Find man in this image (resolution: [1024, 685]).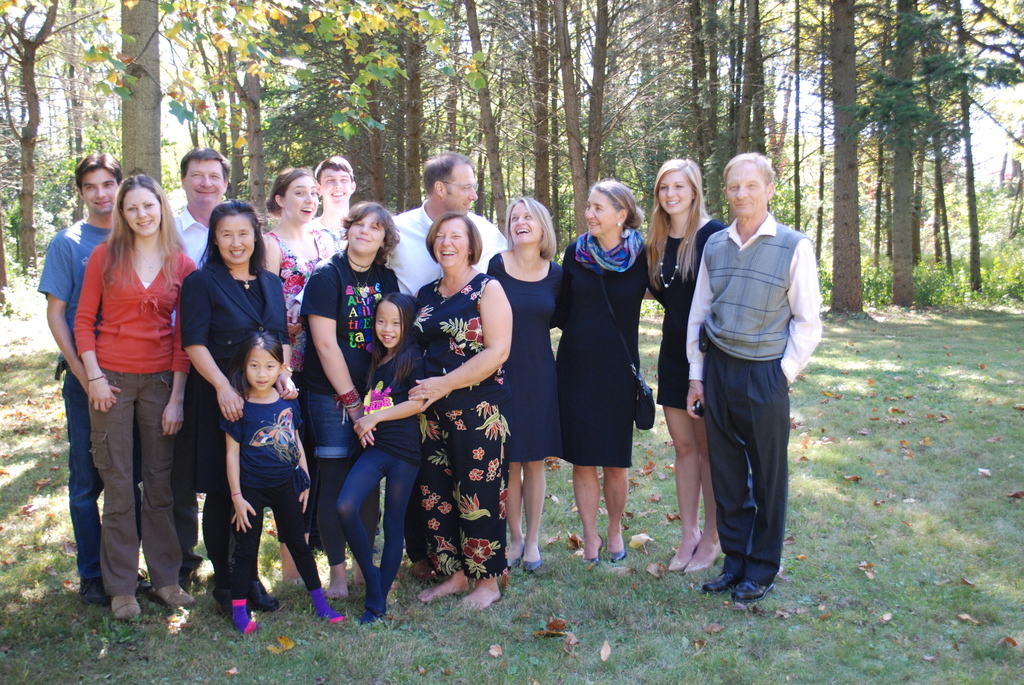
(173,146,280,604).
